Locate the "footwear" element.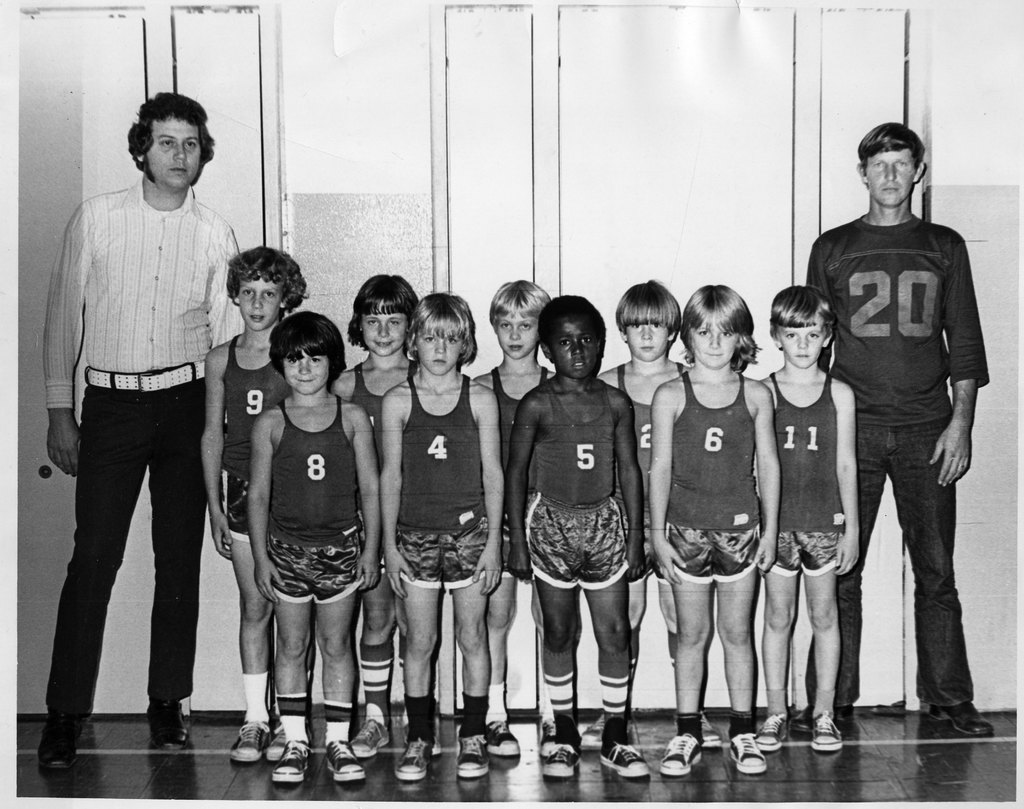
Element bbox: rect(755, 712, 790, 751).
